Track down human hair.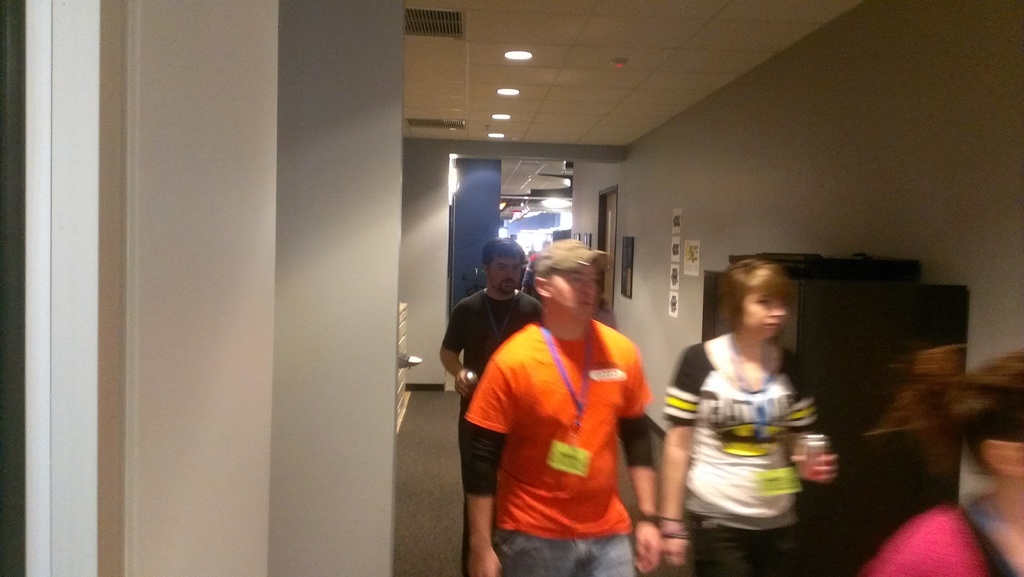
Tracked to 534/268/554/287.
